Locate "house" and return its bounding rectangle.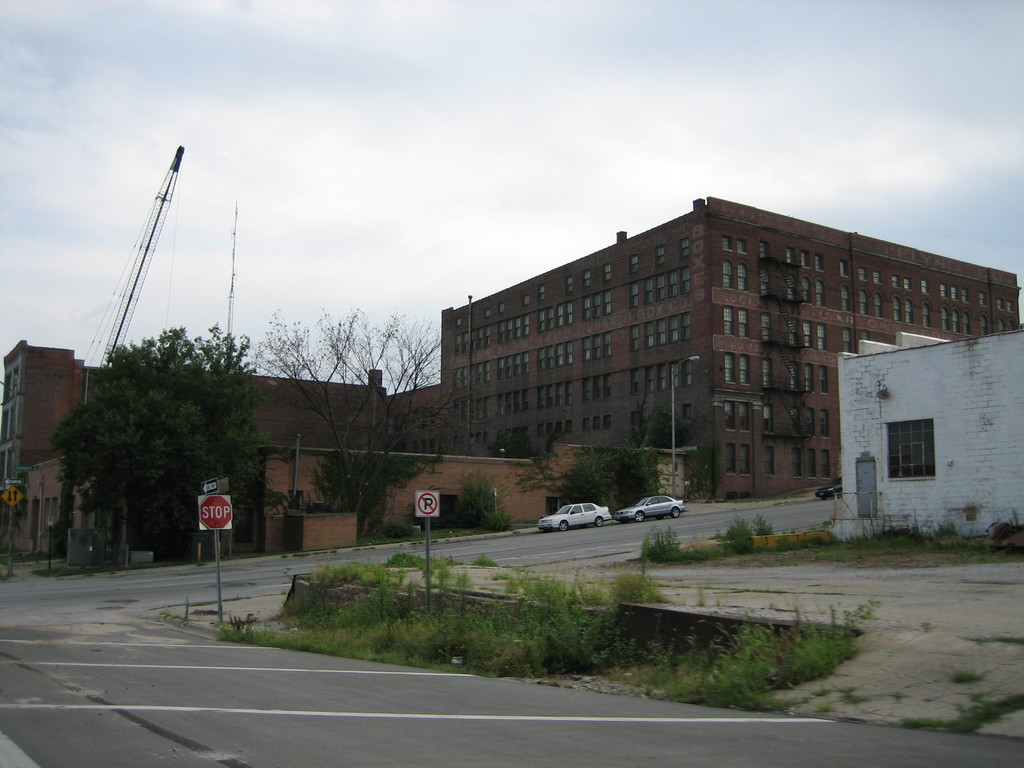
left=378, top=193, right=1022, bottom=508.
